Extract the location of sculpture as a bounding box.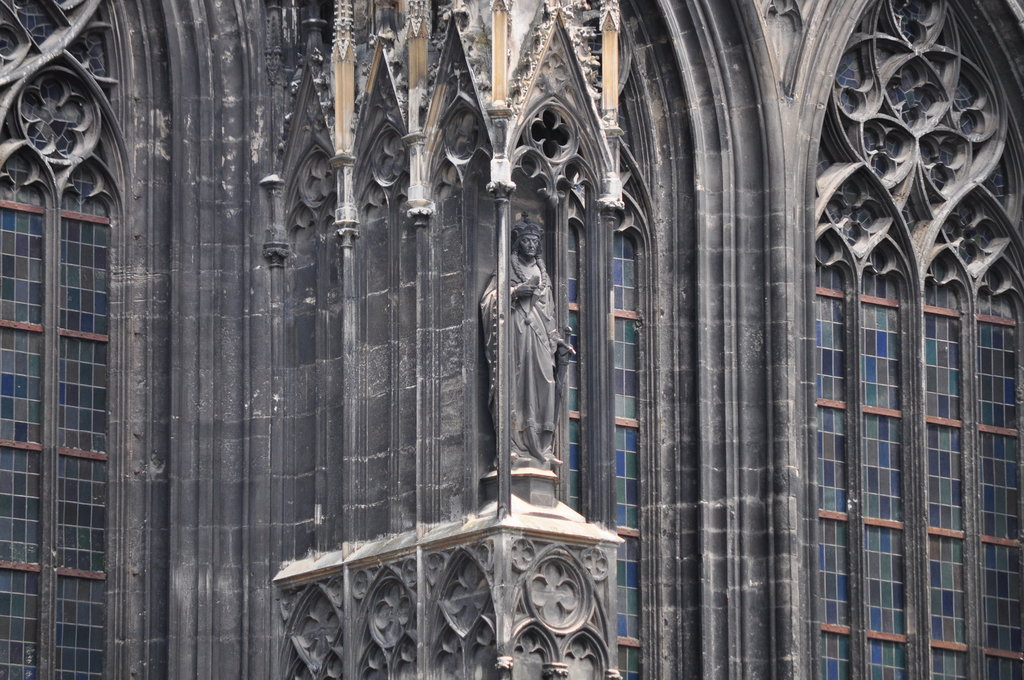
(left=478, top=227, right=574, bottom=512).
